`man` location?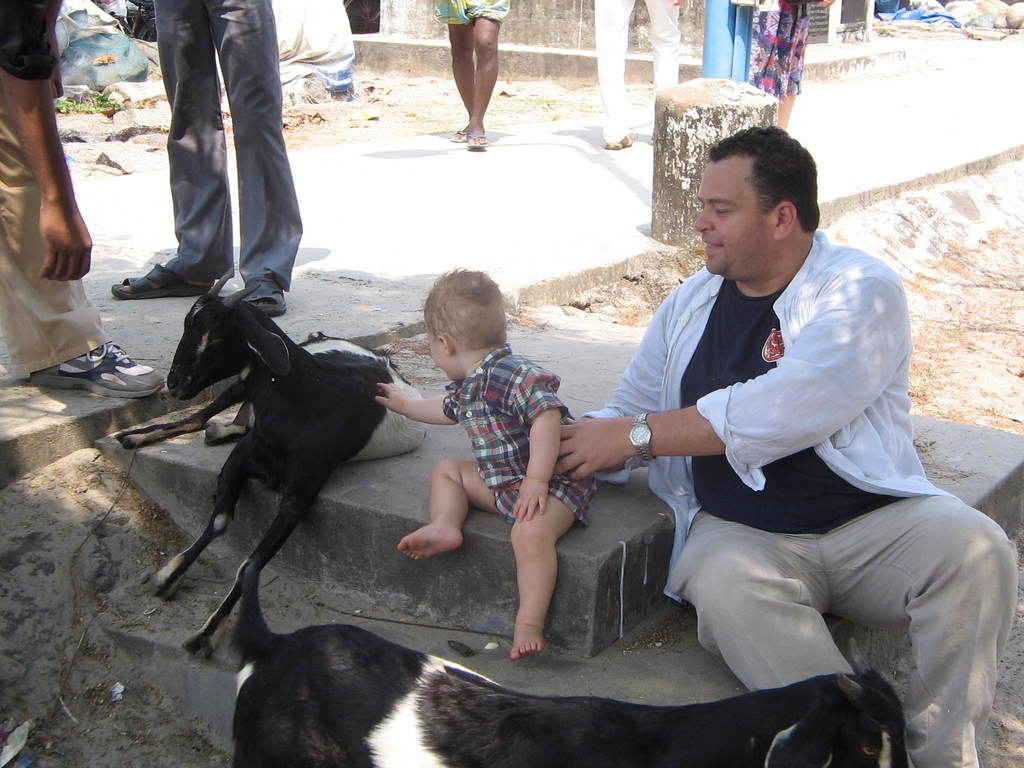
[1, 0, 153, 394]
